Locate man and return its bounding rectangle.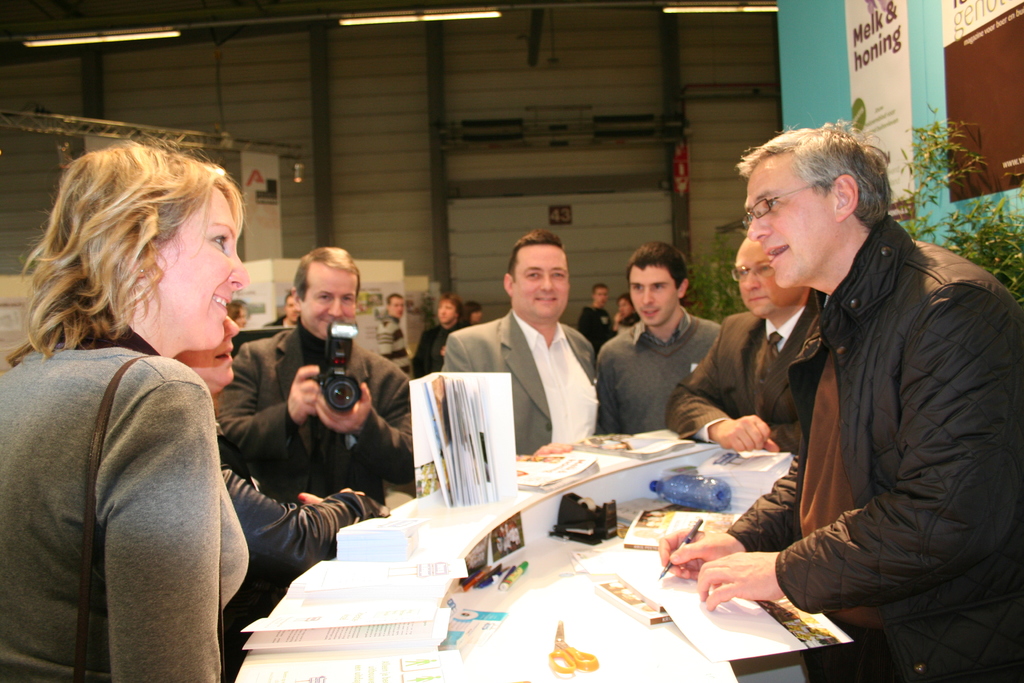
{"x1": 594, "y1": 242, "x2": 722, "y2": 431}.
